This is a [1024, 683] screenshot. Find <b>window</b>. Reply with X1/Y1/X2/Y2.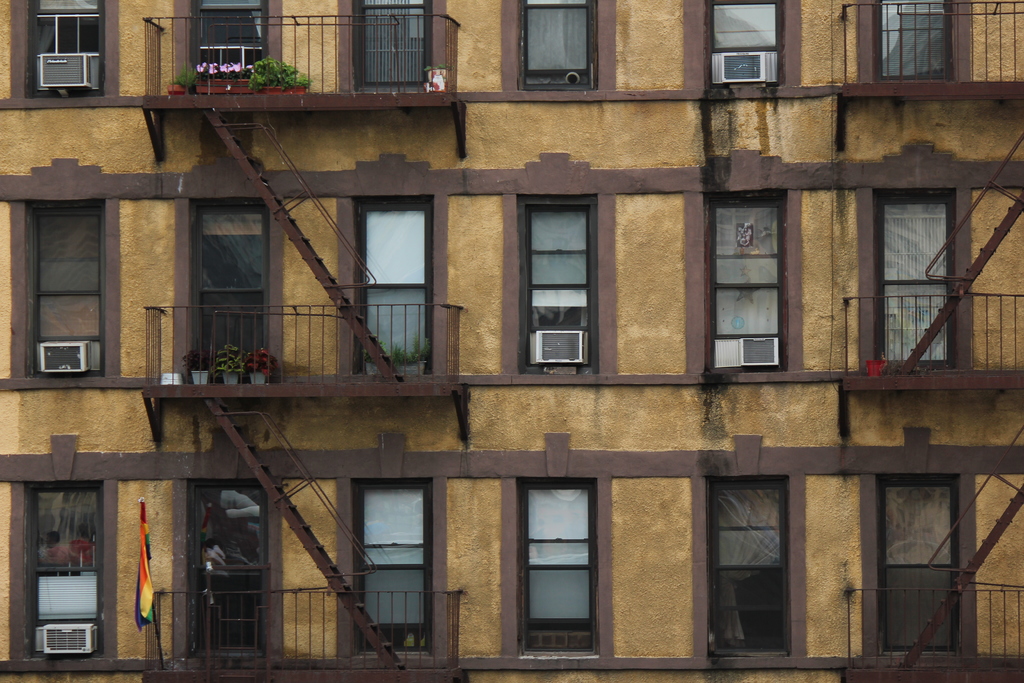
703/482/803/656.
